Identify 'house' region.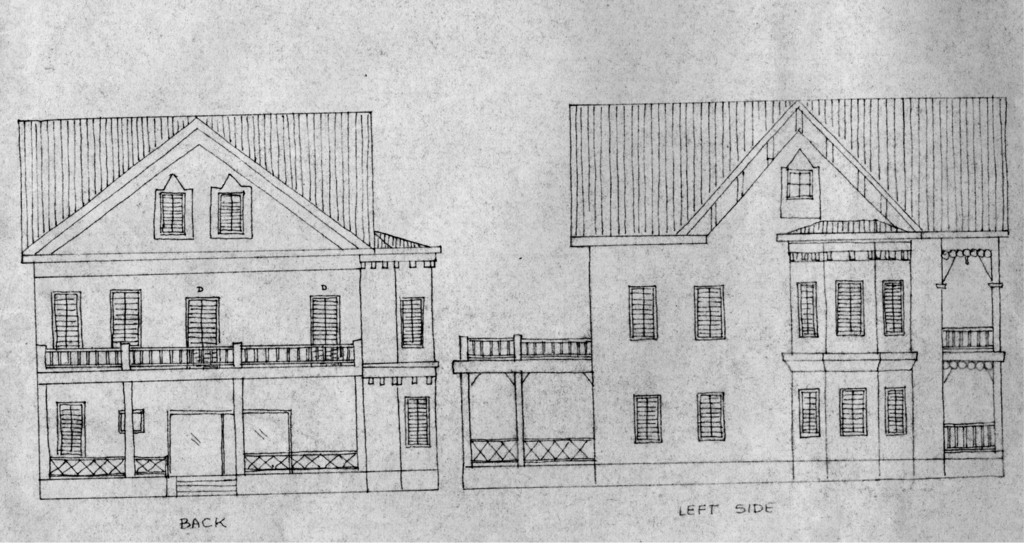
Region: rect(17, 119, 438, 497).
